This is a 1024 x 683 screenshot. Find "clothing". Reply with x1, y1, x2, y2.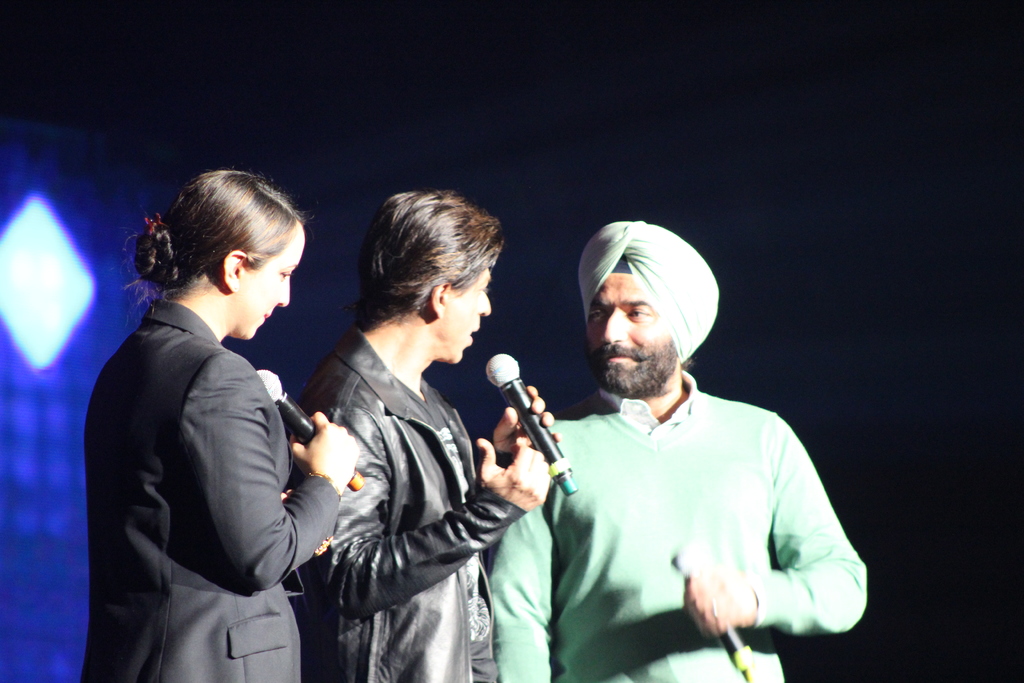
74, 303, 342, 682.
